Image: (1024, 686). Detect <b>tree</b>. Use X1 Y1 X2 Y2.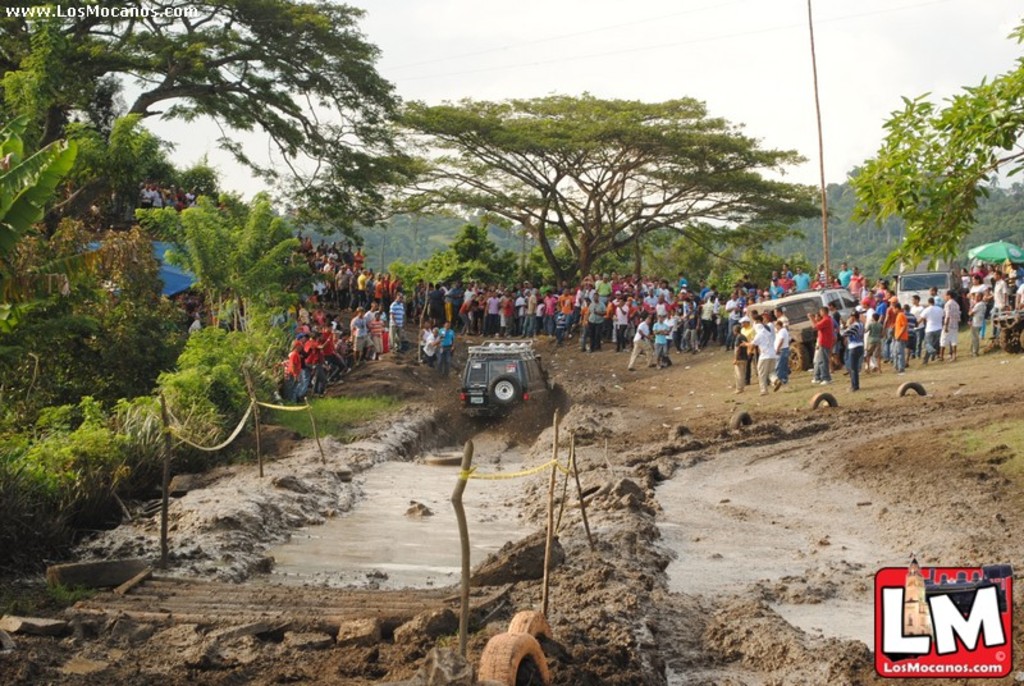
0 0 419 225.
